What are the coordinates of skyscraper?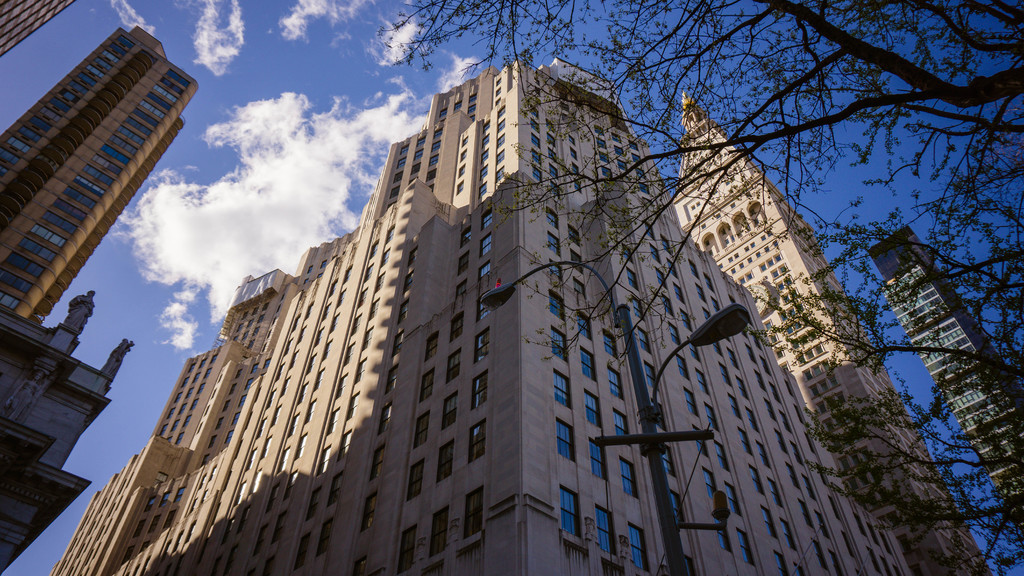
[left=864, top=214, right=1023, bottom=538].
